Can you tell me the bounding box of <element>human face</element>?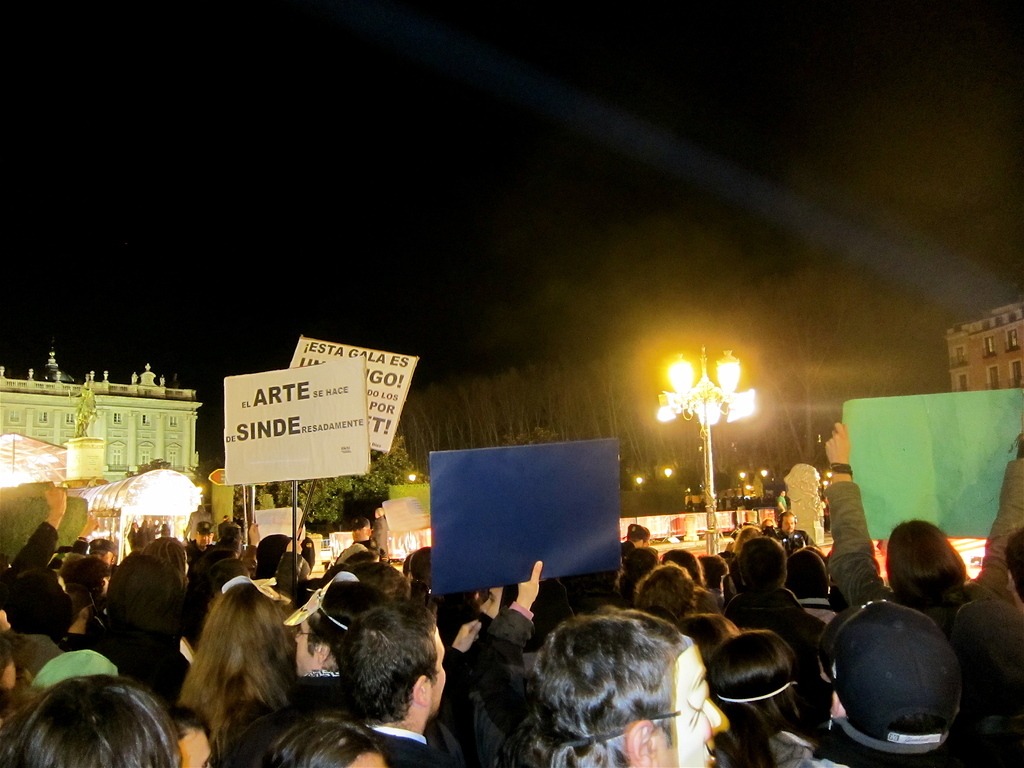
l=427, t=623, r=449, b=715.
